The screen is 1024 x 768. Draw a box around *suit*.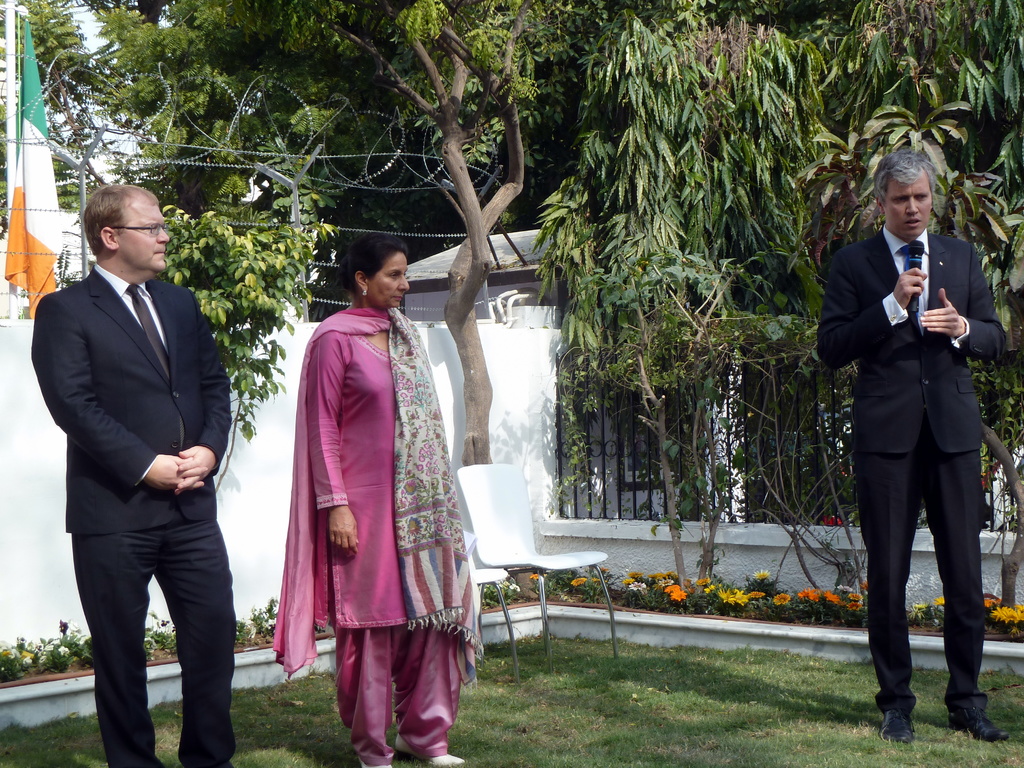
BBox(816, 223, 1011, 712).
